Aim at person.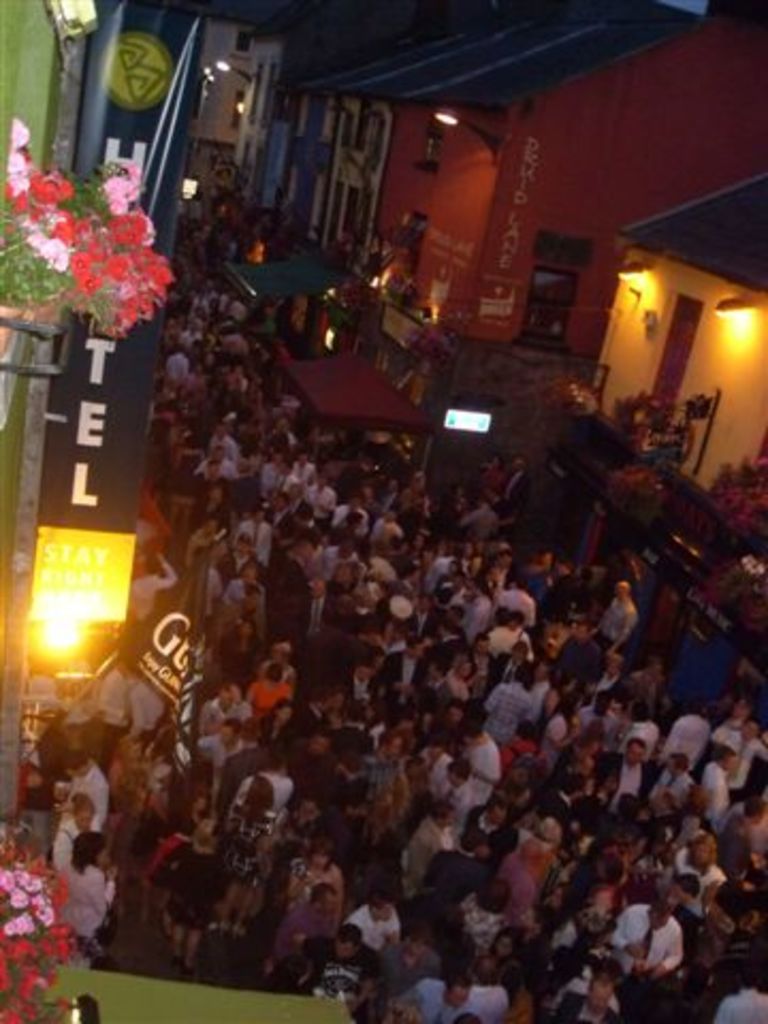
Aimed at BBox(262, 454, 292, 501).
